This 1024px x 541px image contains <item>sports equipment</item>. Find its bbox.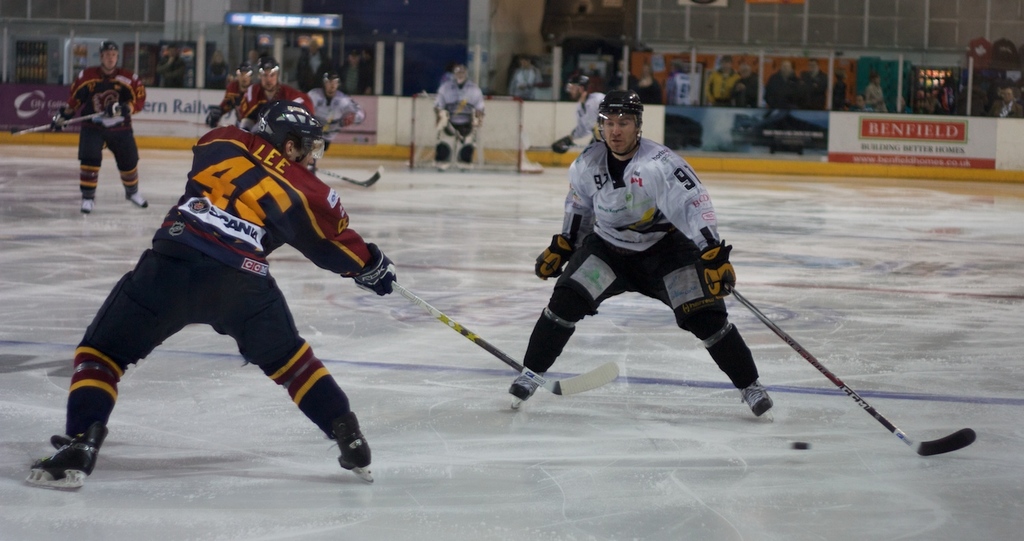
318/166/383/191.
